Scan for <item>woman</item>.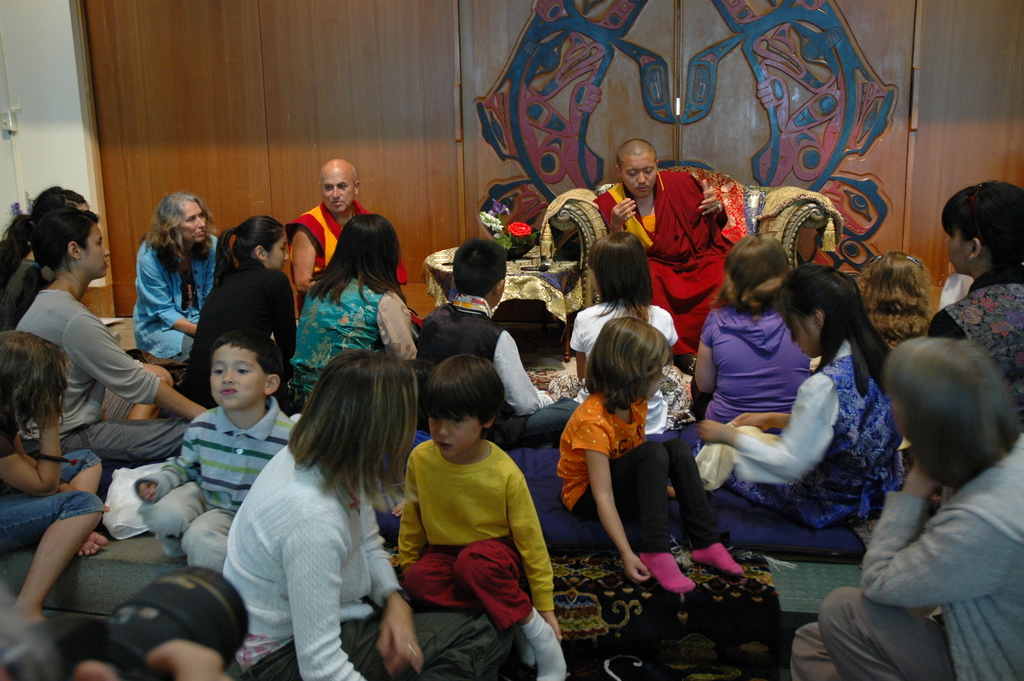
Scan result: select_region(288, 204, 415, 379).
